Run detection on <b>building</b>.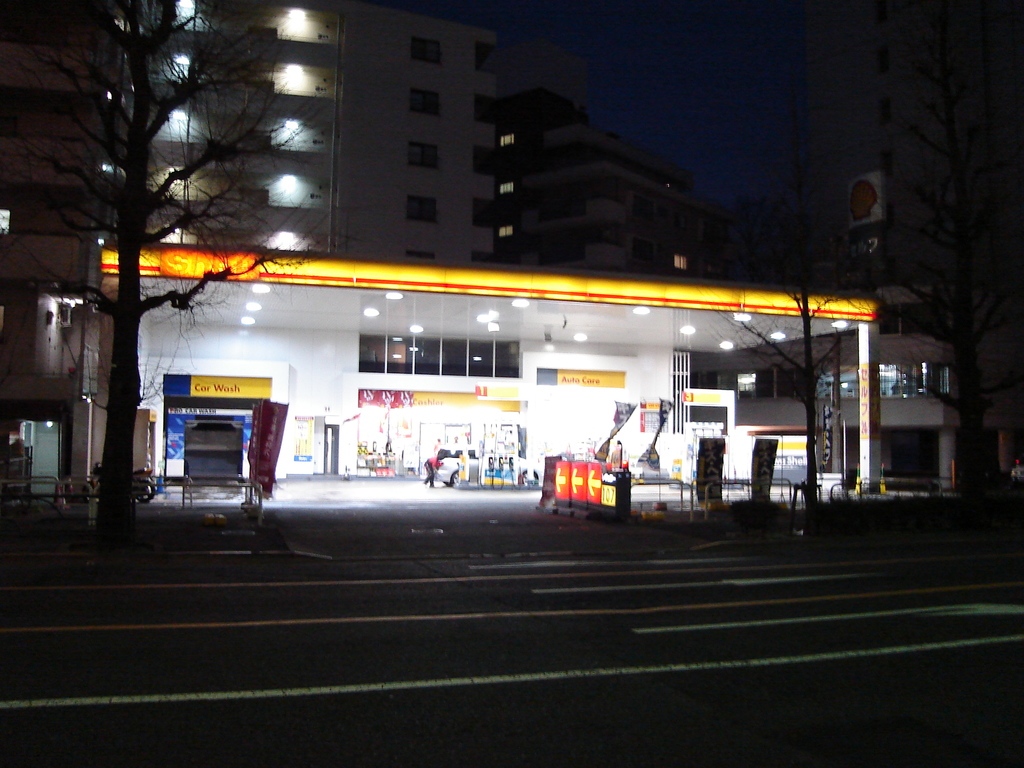
Result: pyautogui.locateOnScreen(99, 245, 877, 494).
